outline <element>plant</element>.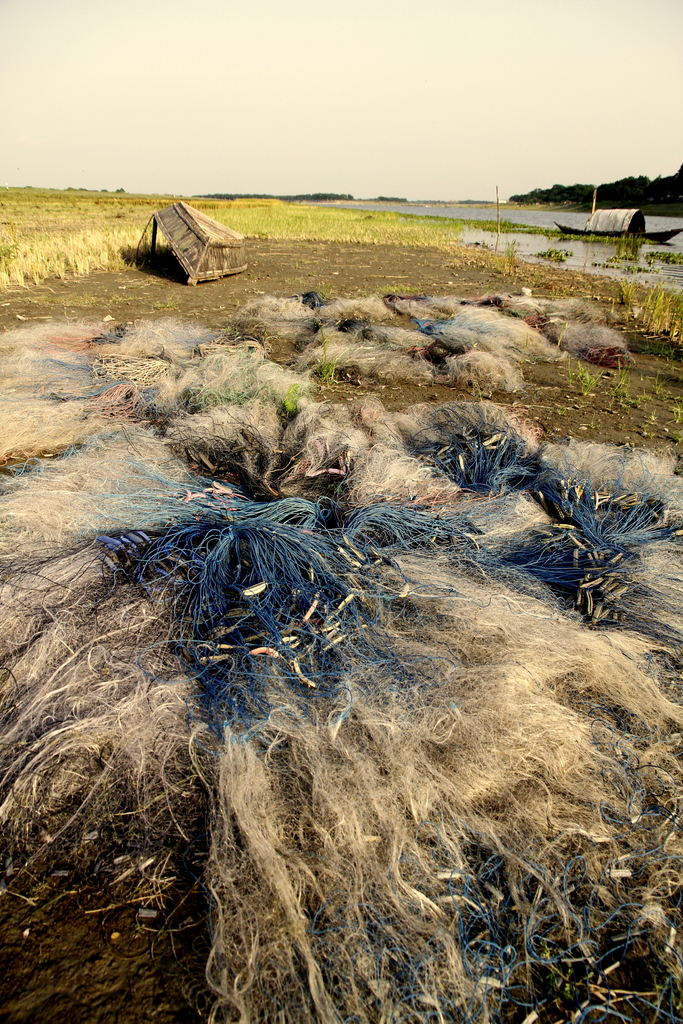
Outline: bbox(605, 364, 633, 397).
